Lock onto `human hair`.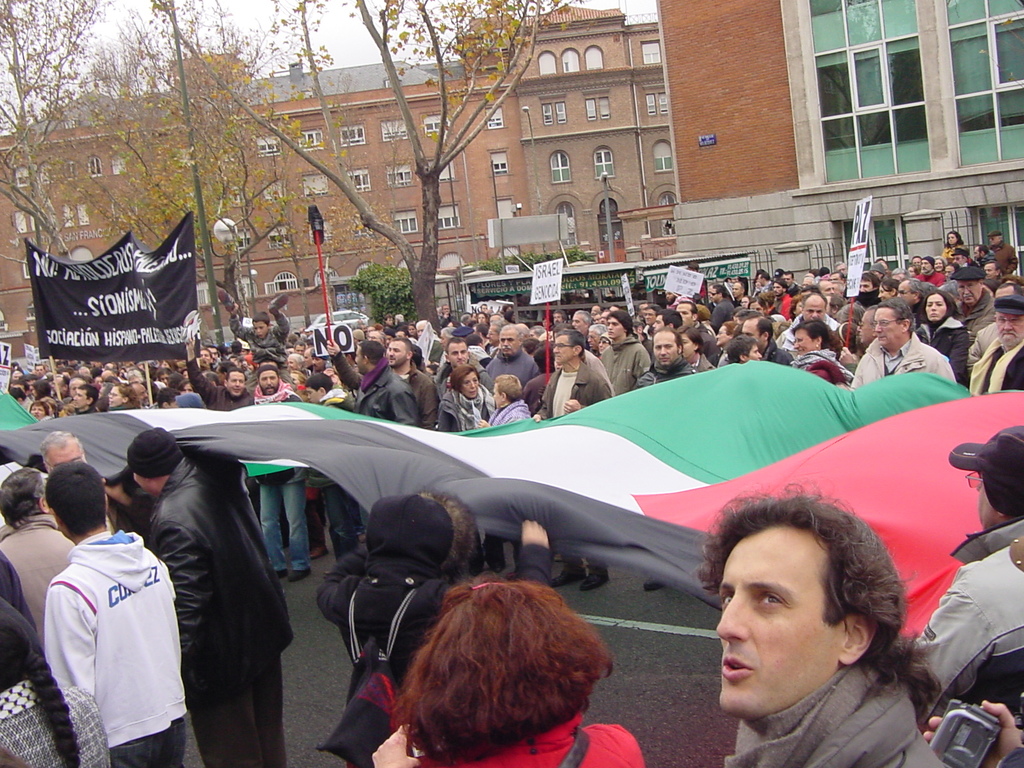
Locked: box=[412, 486, 477, 560].
